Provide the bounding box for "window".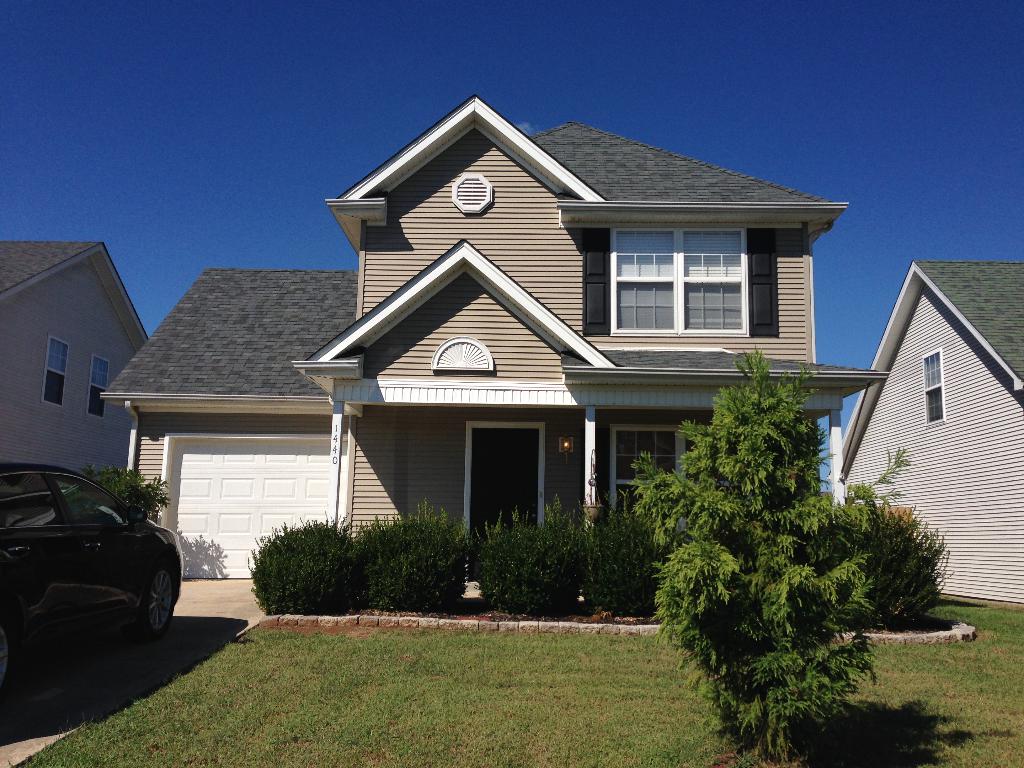
crop(617, 421, 730, 573).
